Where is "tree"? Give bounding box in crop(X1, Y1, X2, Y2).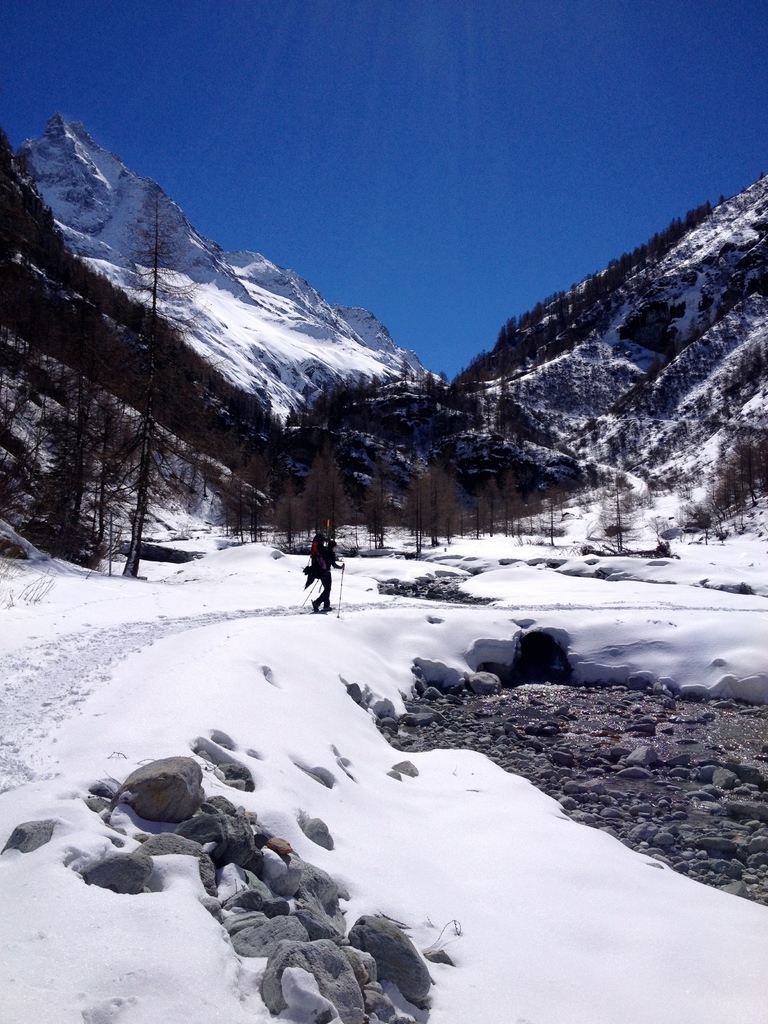
crop(522, 484, 544, 538).
